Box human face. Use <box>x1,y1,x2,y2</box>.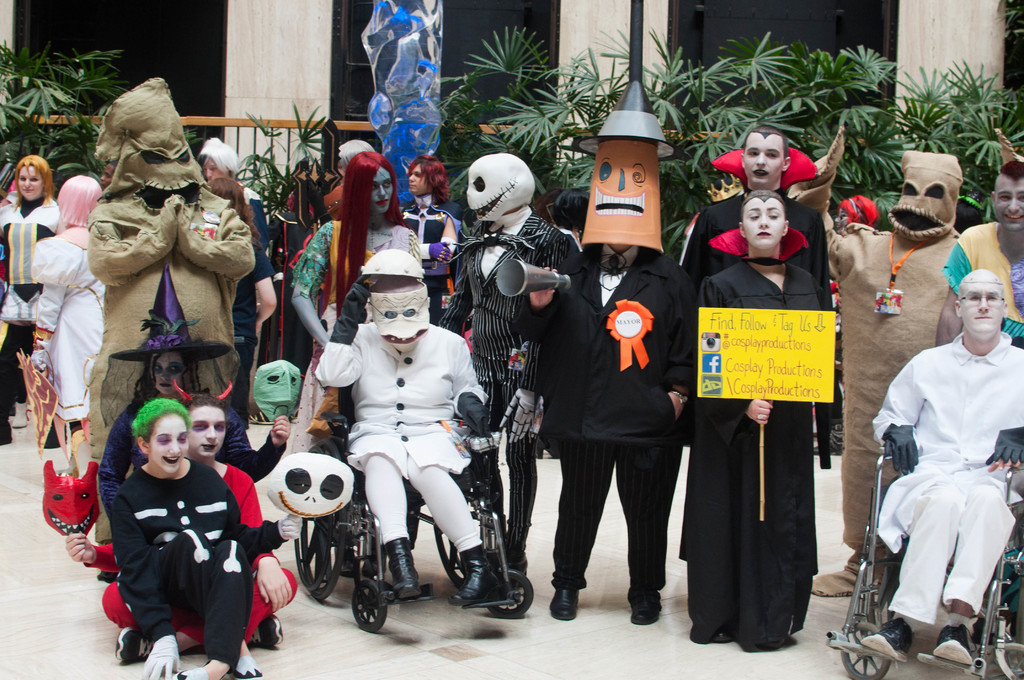
<box>744,203,781,245</box>.
